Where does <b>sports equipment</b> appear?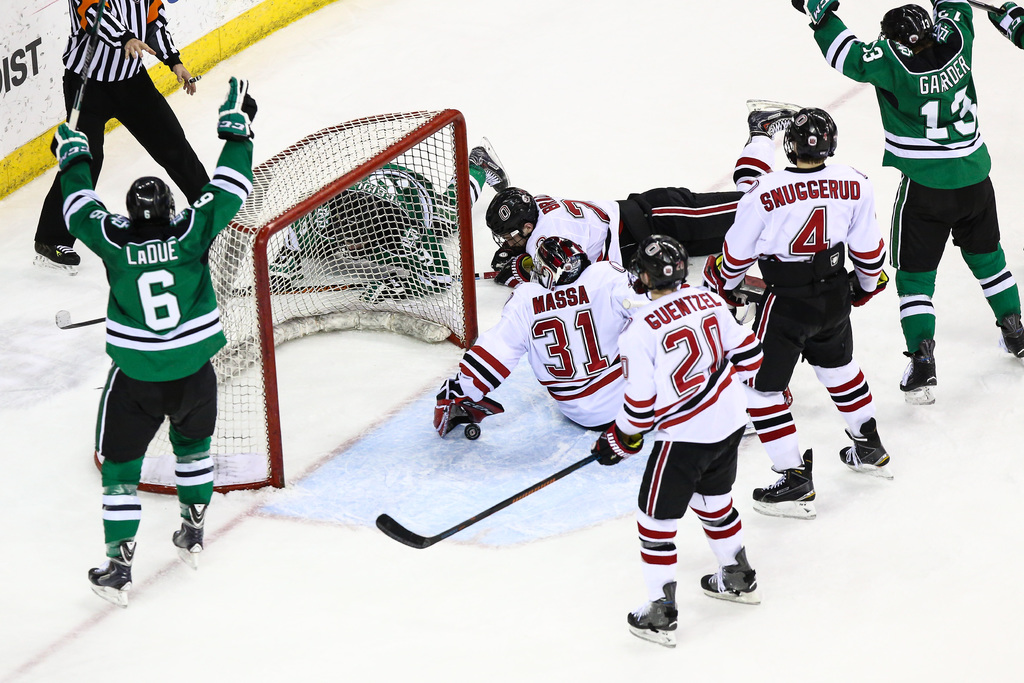
Appears at [216, 74, 252, 138].
